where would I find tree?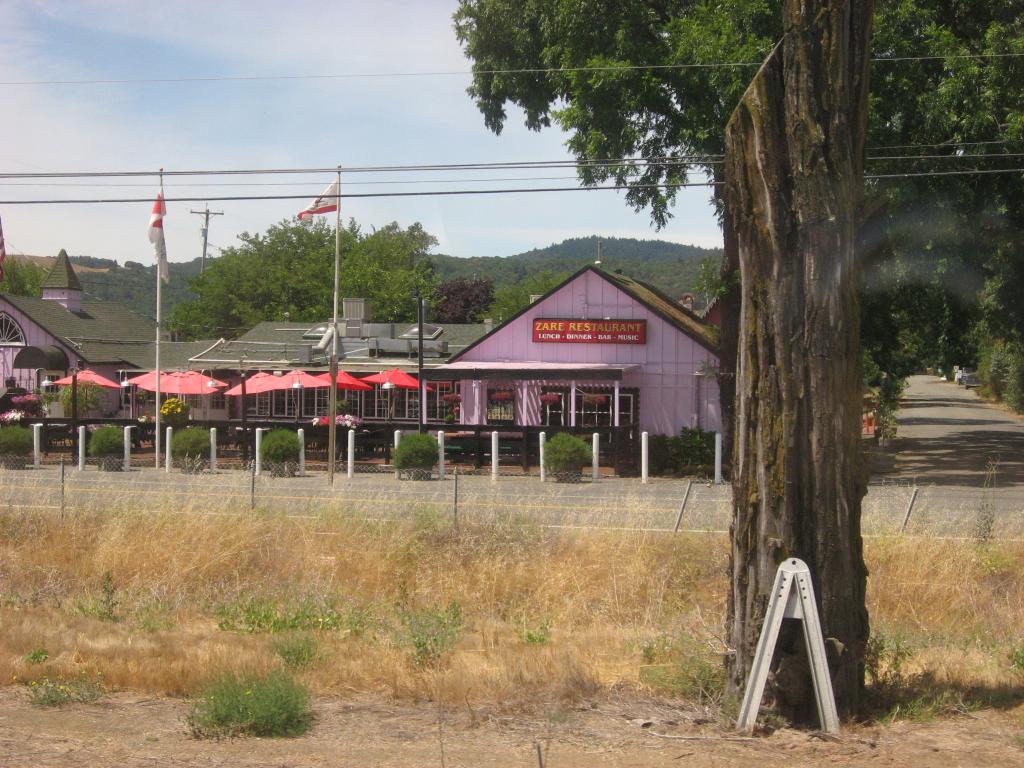
At box(454, 0, 1023, 402).
